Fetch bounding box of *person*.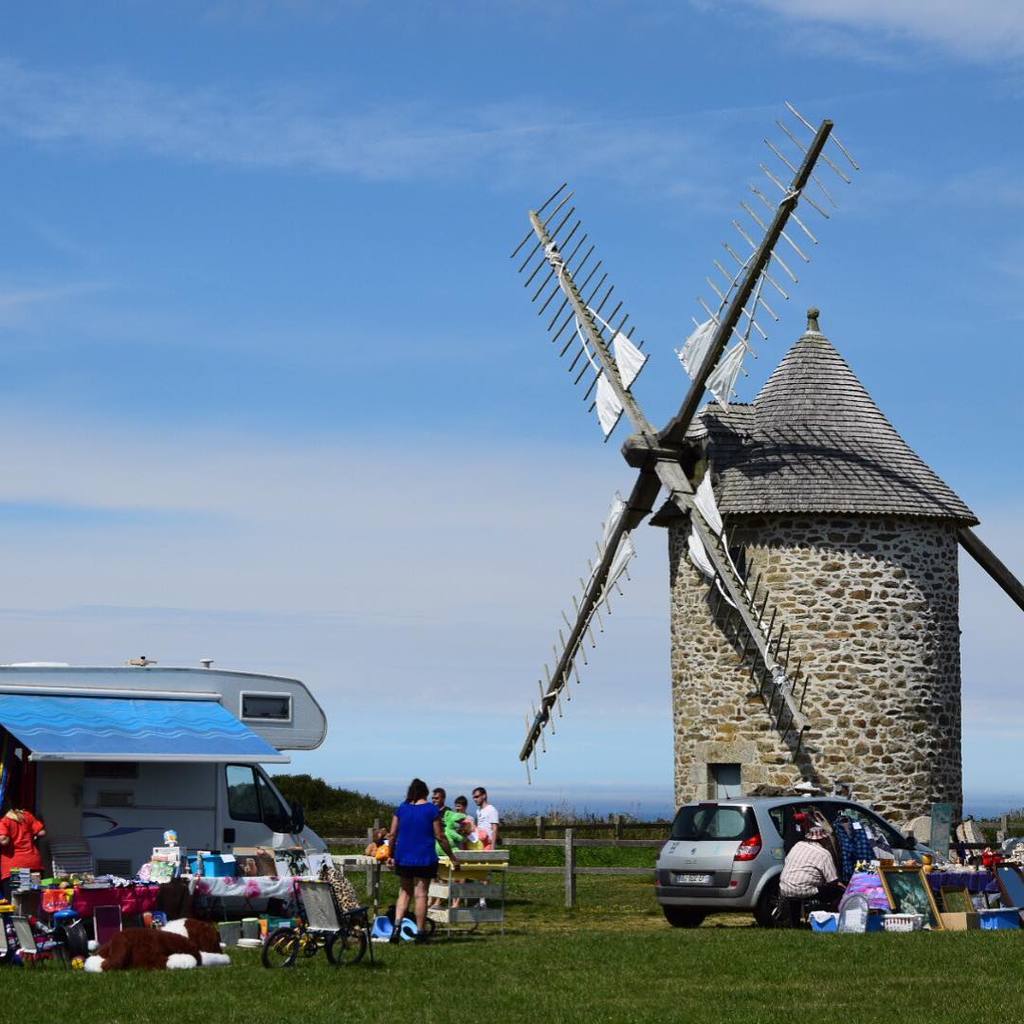
Bbox: select_region(453, 790, 479, 822).
